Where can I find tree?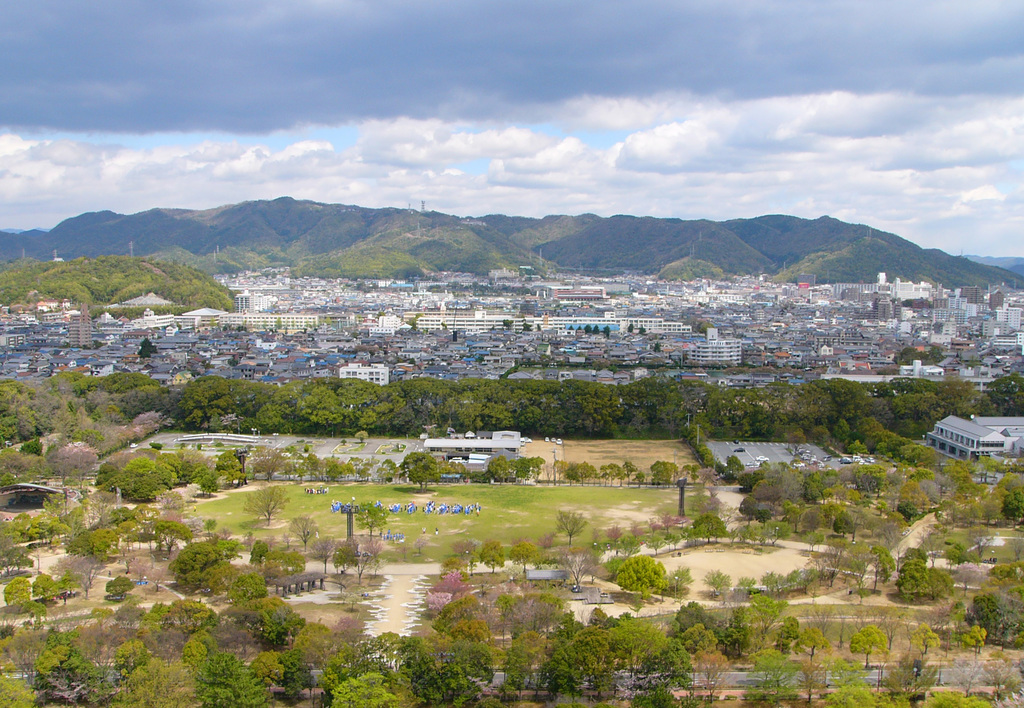
You can find it at locate(280, 326, 294, 336).
